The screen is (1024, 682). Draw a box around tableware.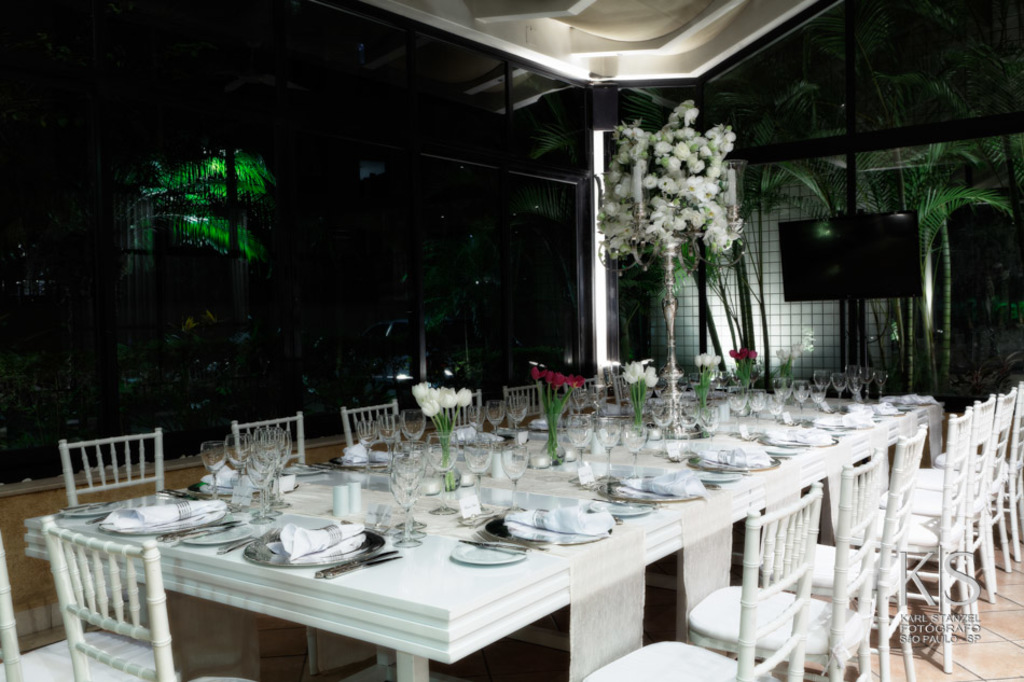
region(598, 470, 700, 503).
